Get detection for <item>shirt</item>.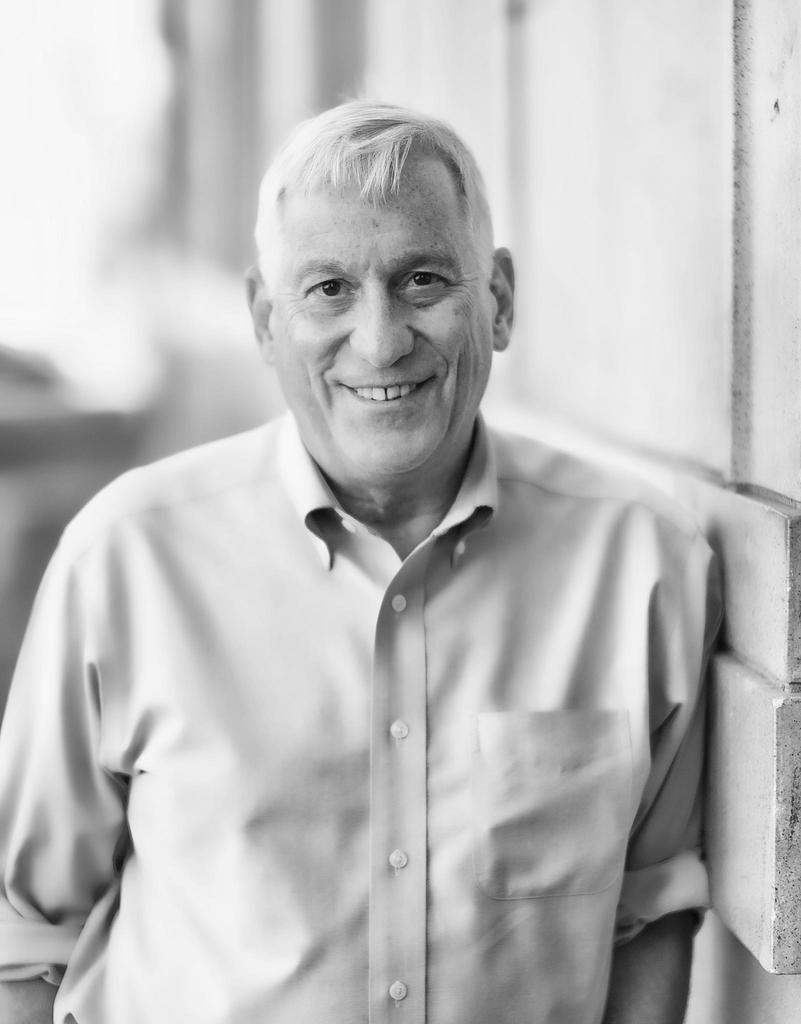
Detection: bbox(1, 410, 726, 1023).
